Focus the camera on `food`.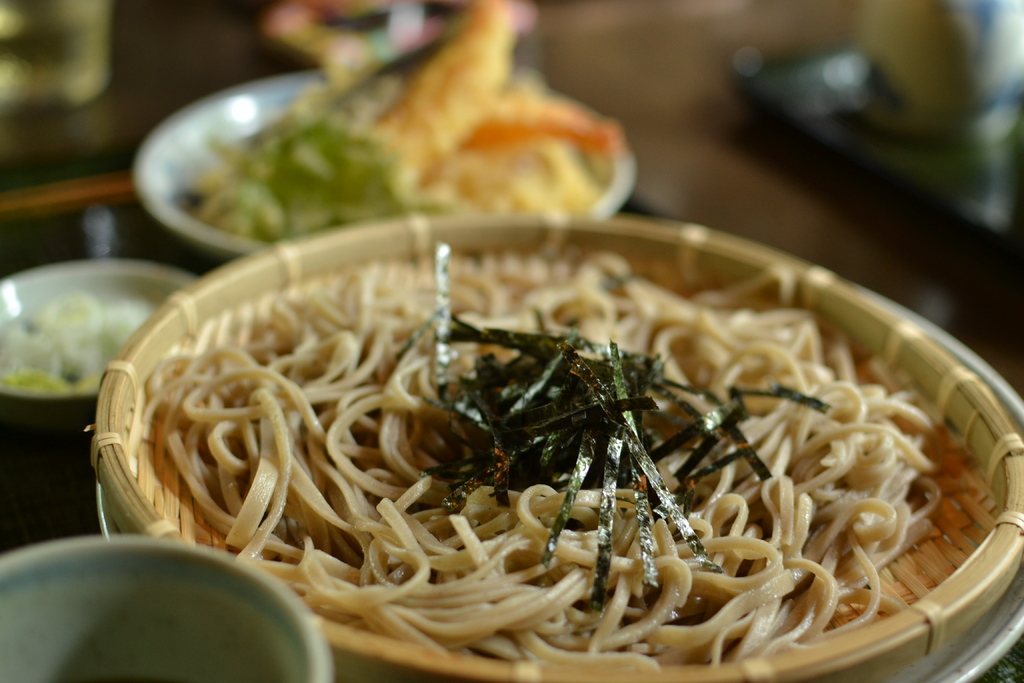
Focus region: (left=198, top=0, right=609, bottom=217).
